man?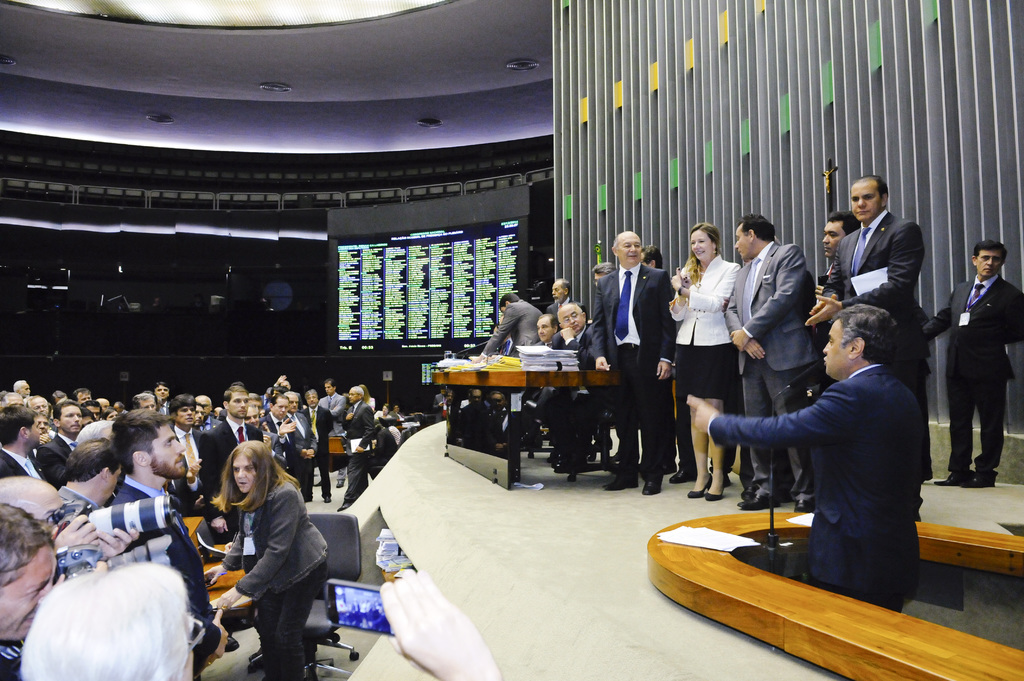
923 236 1023 490
